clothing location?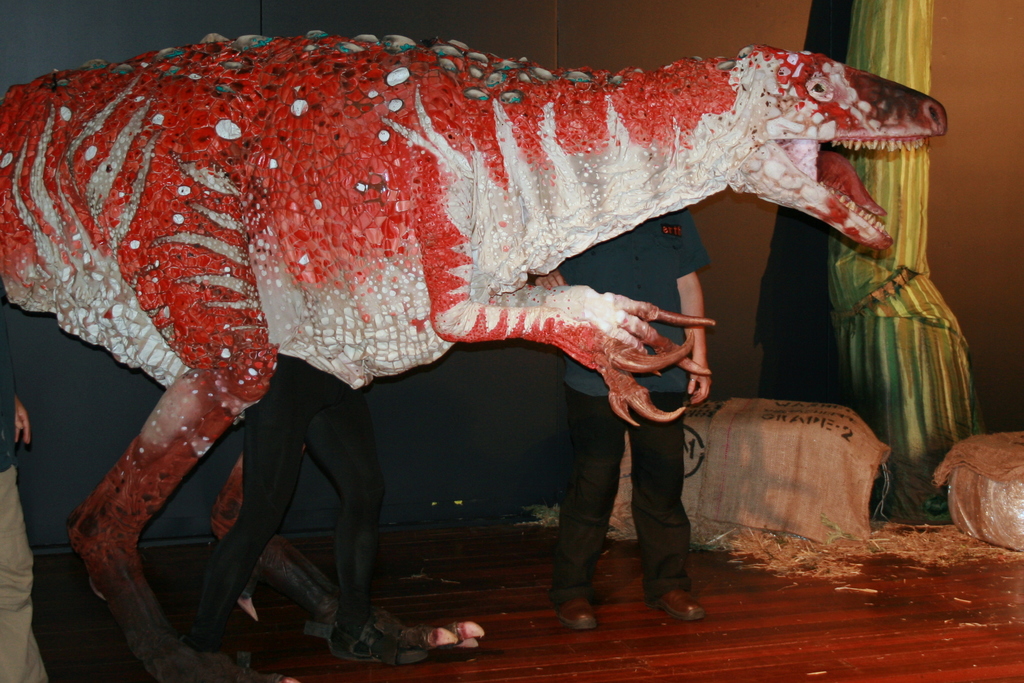
<bbox>0, 340, 49, 682</bbox>
